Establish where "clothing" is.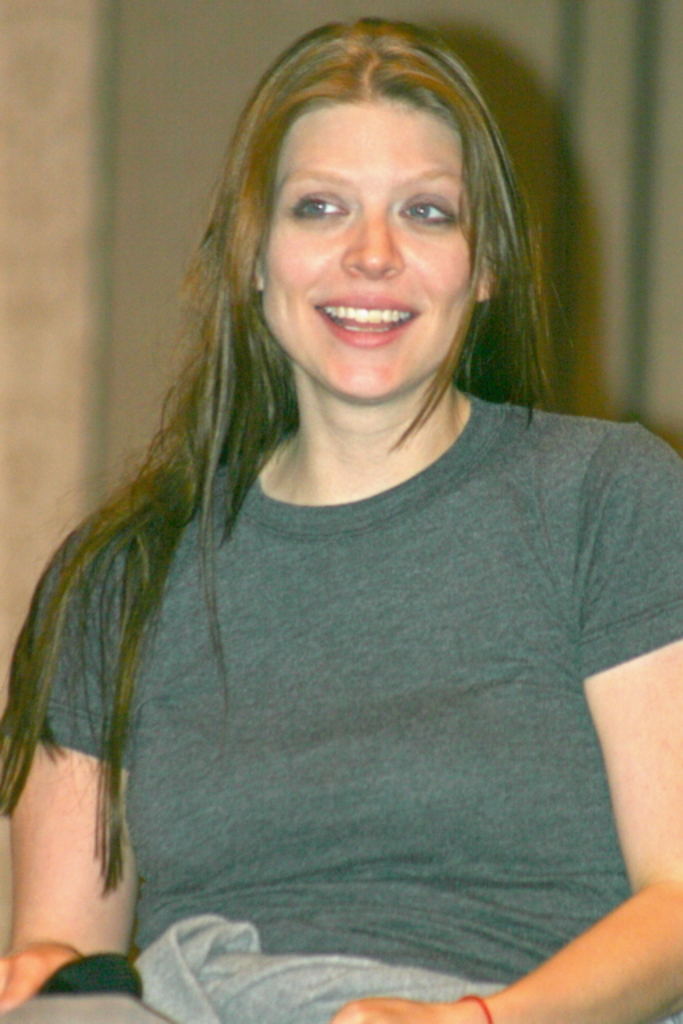
Established at x1=0 y1=387 x2=681 y2=1022.
